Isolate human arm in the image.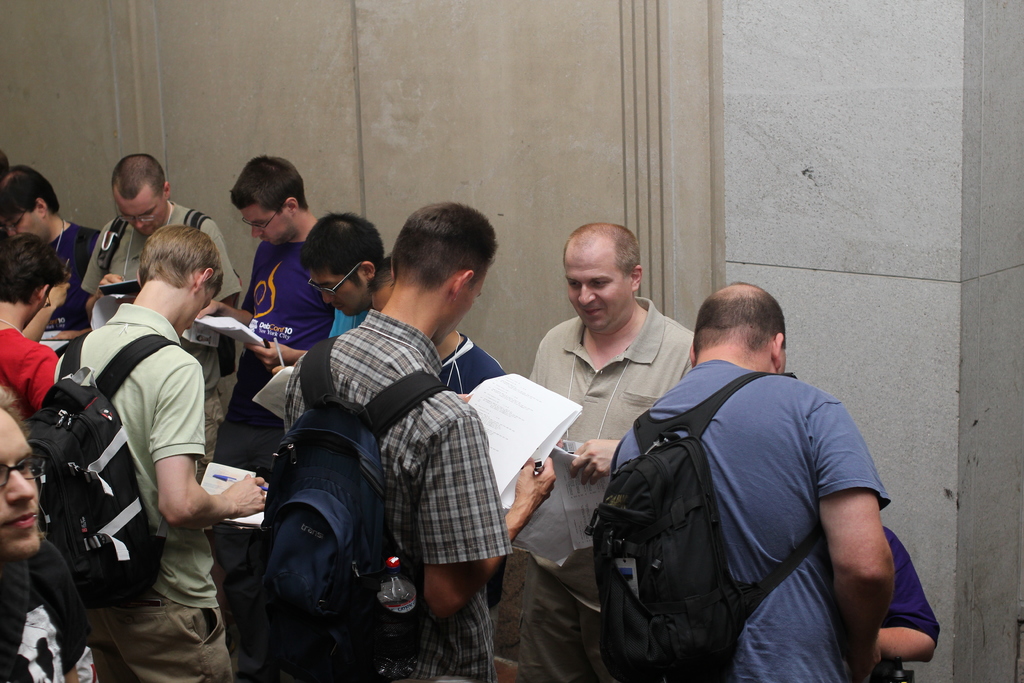
Isolated region: <region>564, 336, 706, 491</region>.
